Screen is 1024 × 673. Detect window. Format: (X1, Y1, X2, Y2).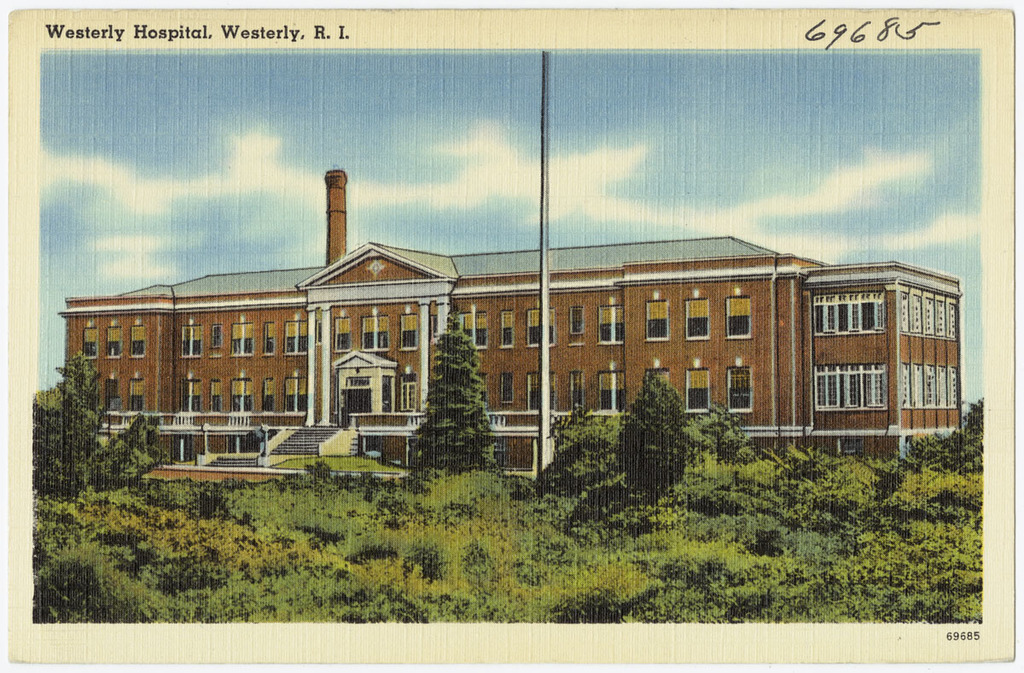
(593, 305, 626, 345).
